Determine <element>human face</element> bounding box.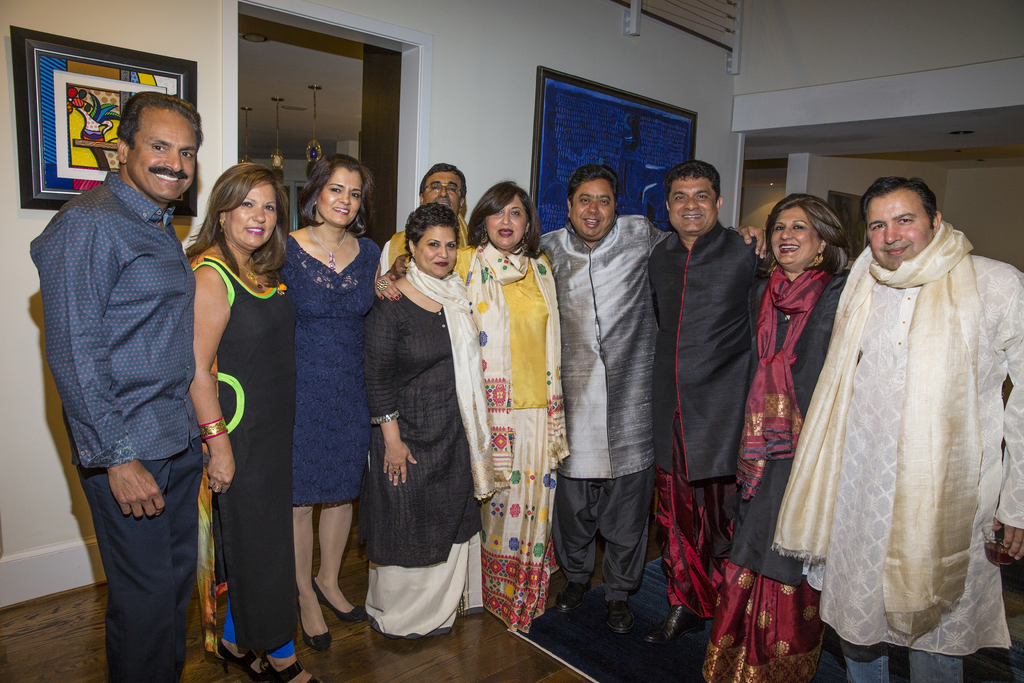
Determined: 488 199 525 249.
